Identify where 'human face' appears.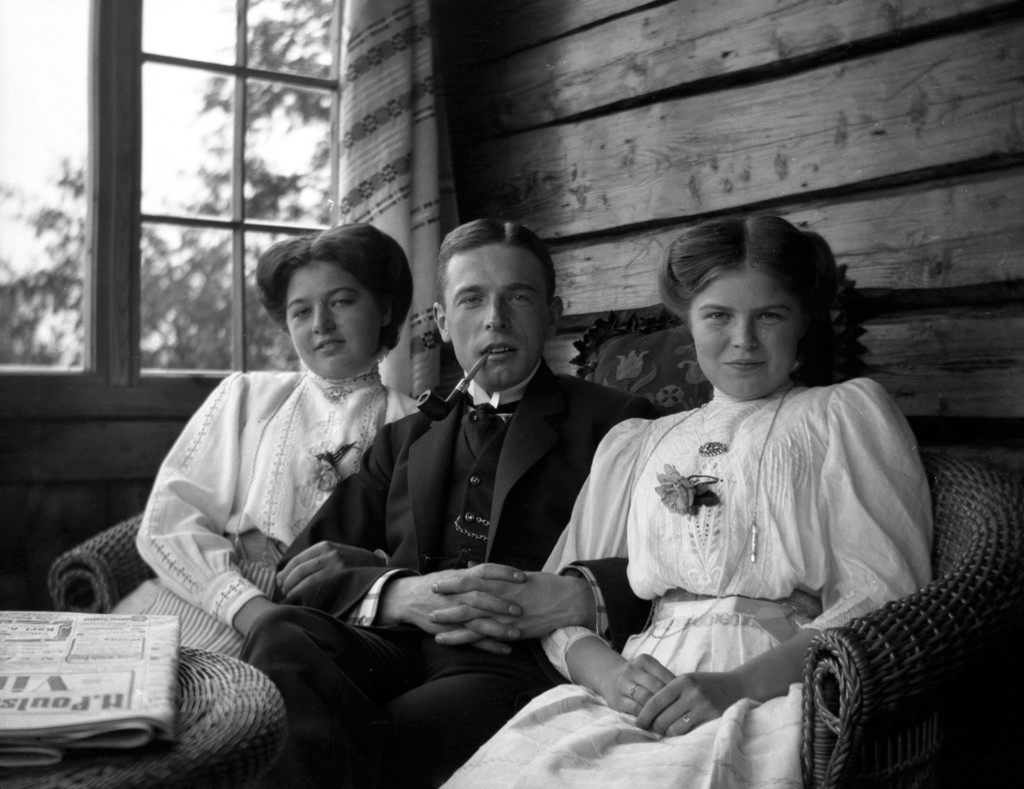
Appears at [452, 244, 545, 386].
